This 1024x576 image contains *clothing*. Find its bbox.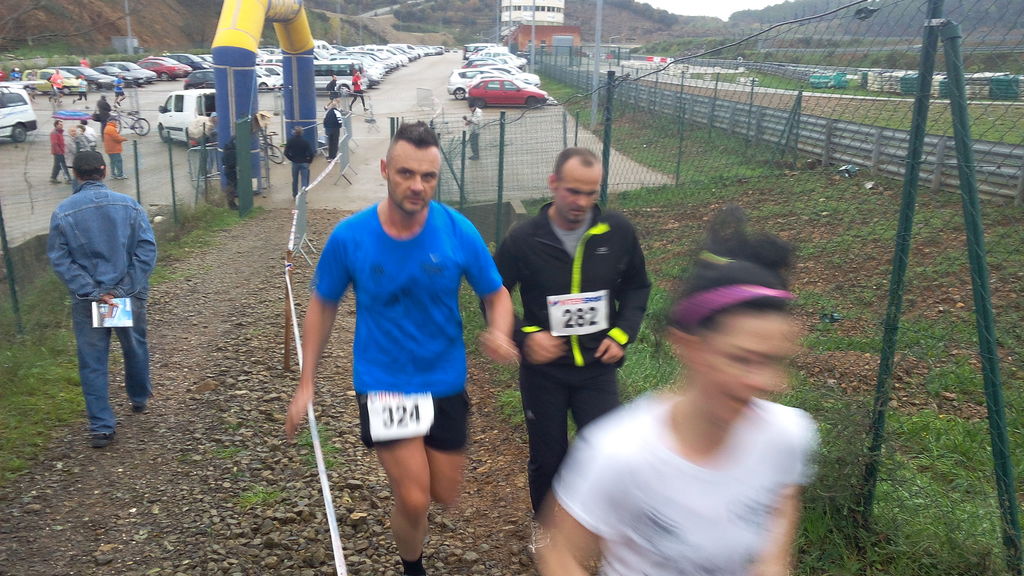
pyautogui.locateOnScreen(349, 74, 366, 107).
